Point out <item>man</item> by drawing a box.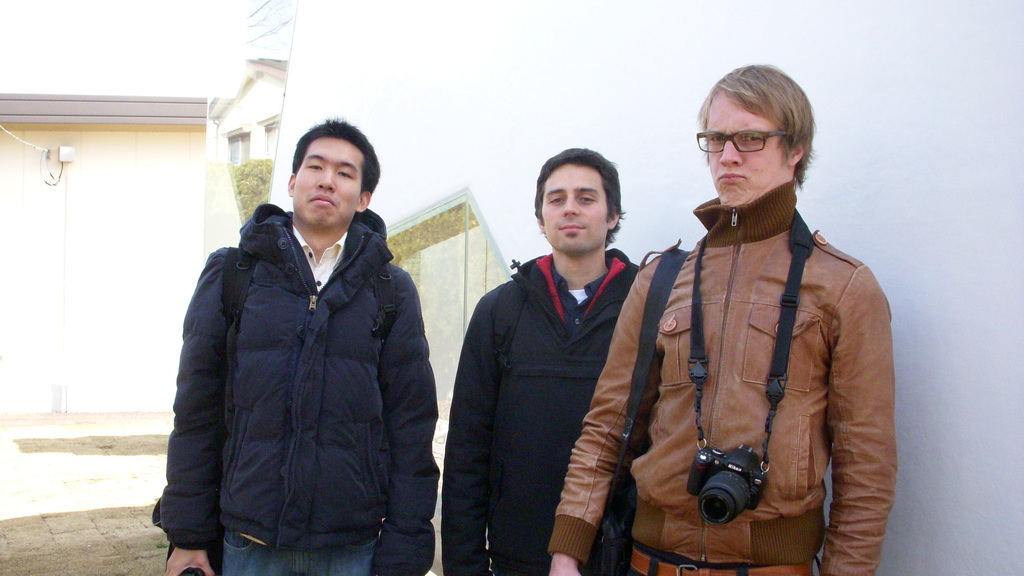
box=[545, 62, 895, 575].
